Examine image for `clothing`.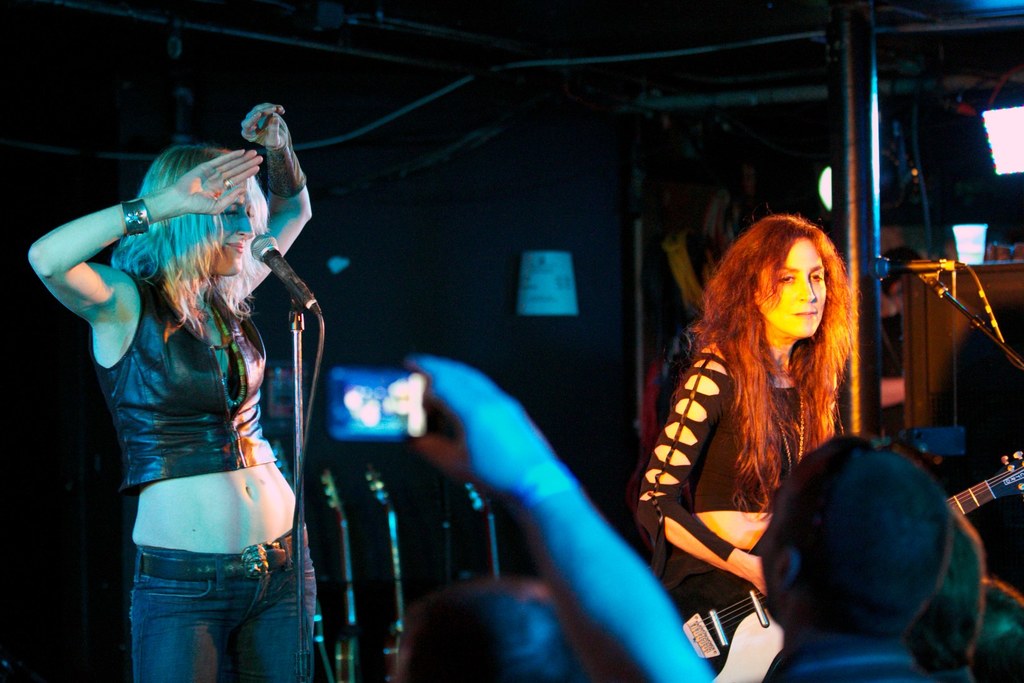
Examination result: 84 263 284 489.
